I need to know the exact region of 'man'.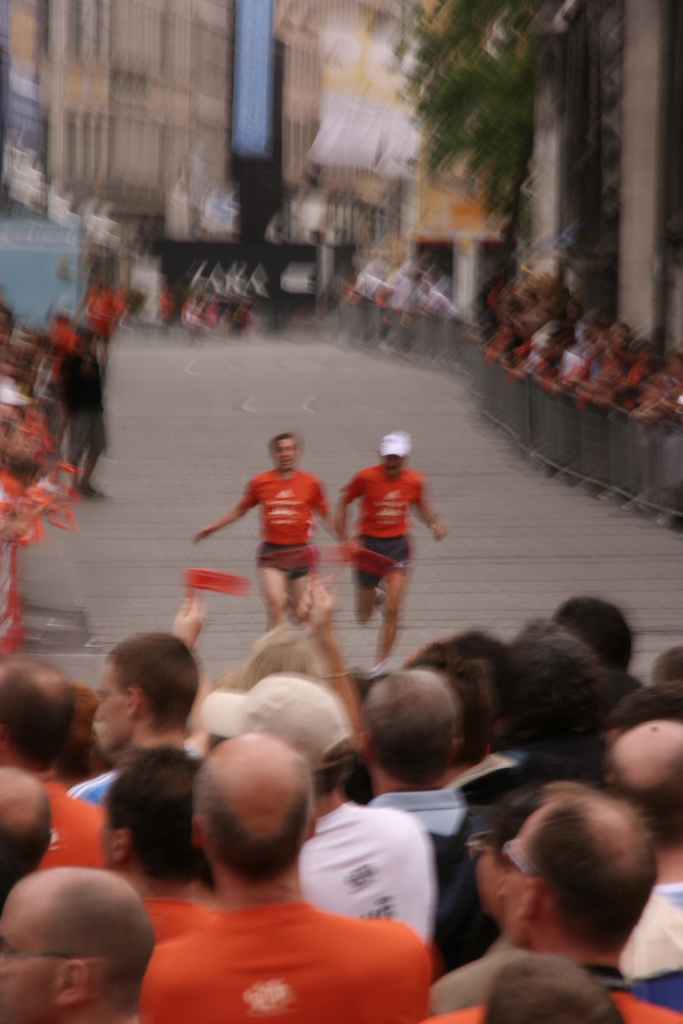
Region: <region>190, 431, 342, 629</region>.
